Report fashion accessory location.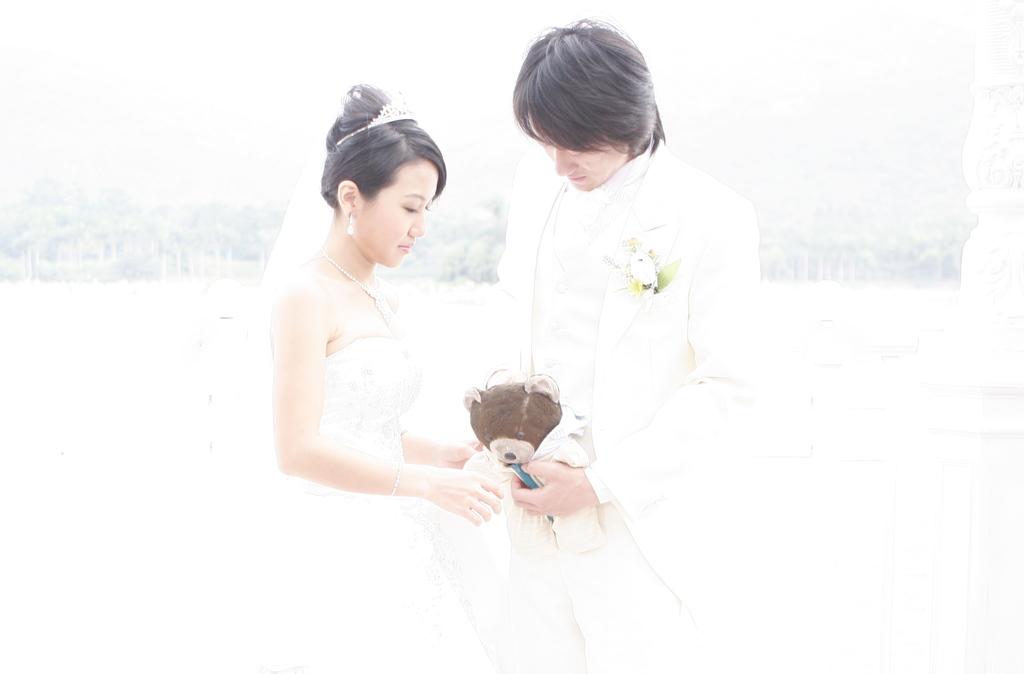
Report: bbox=[319, 256, 387, 318].
